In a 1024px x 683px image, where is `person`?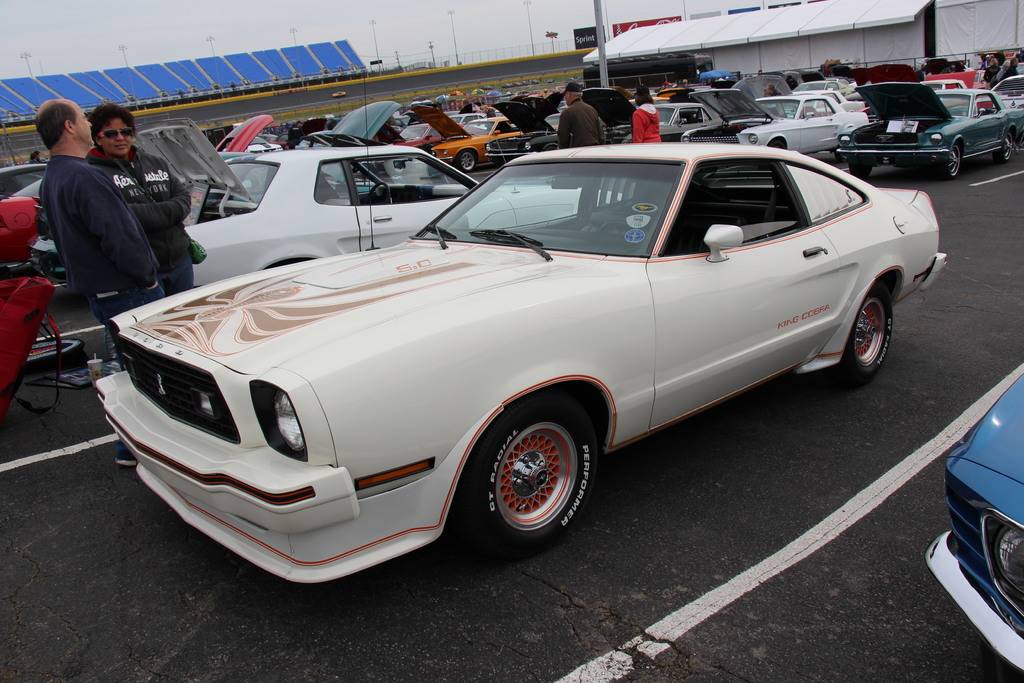
[left=764, top=78, right=785, bottom=98].
